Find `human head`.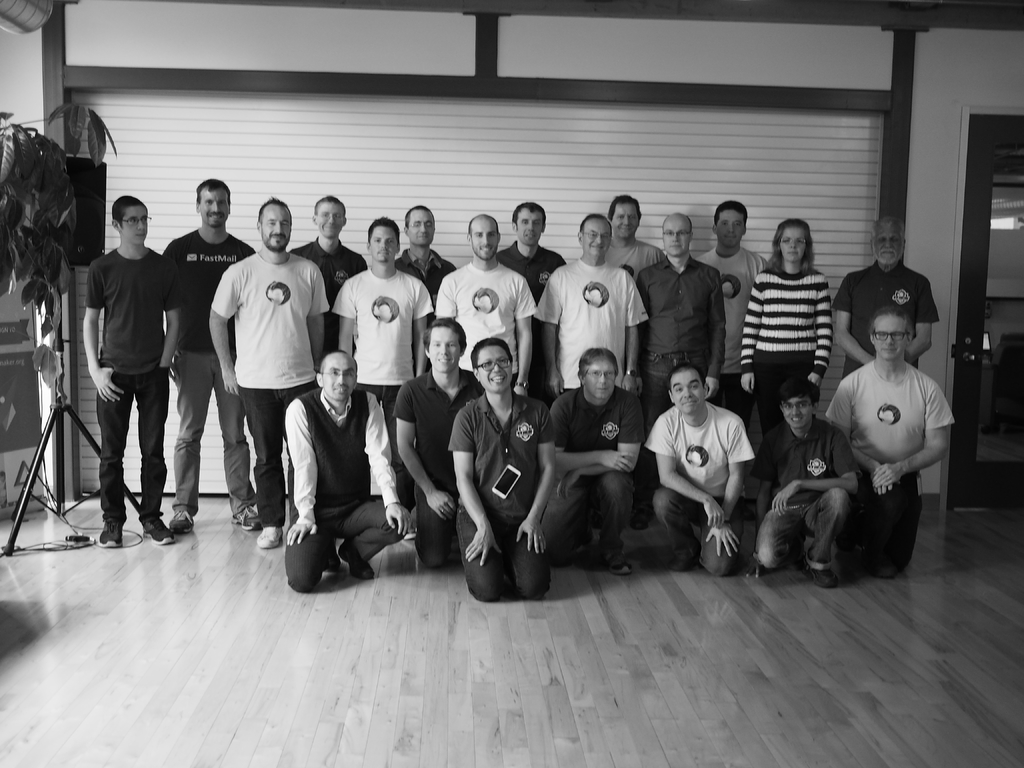
(259, 193, 298, 252).
